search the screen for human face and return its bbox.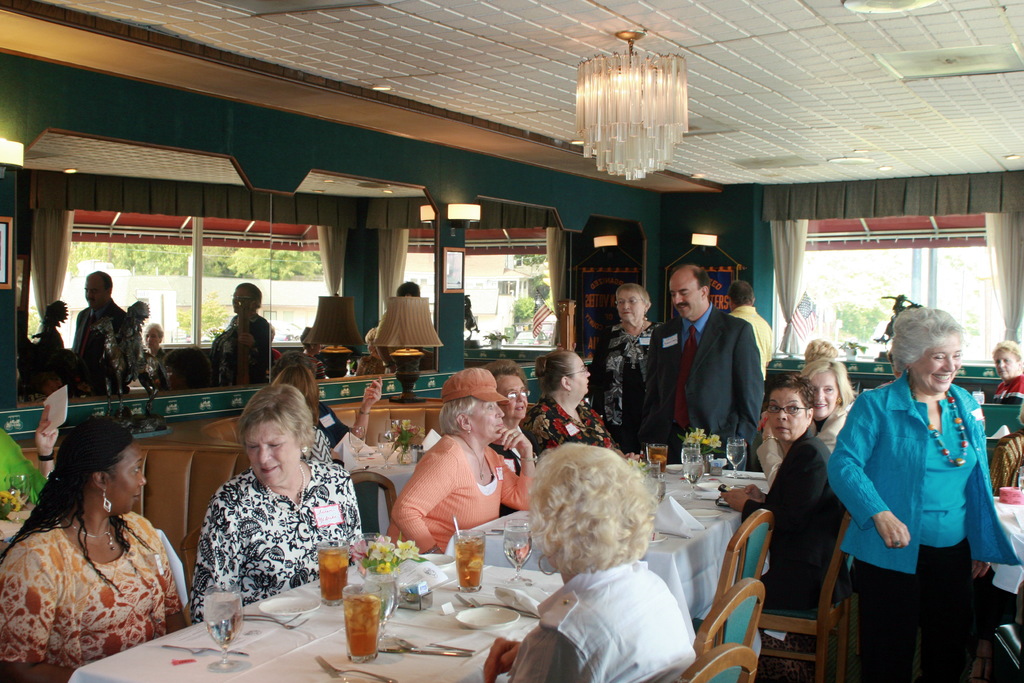
Found: box=[809, 372, 842, 418].
